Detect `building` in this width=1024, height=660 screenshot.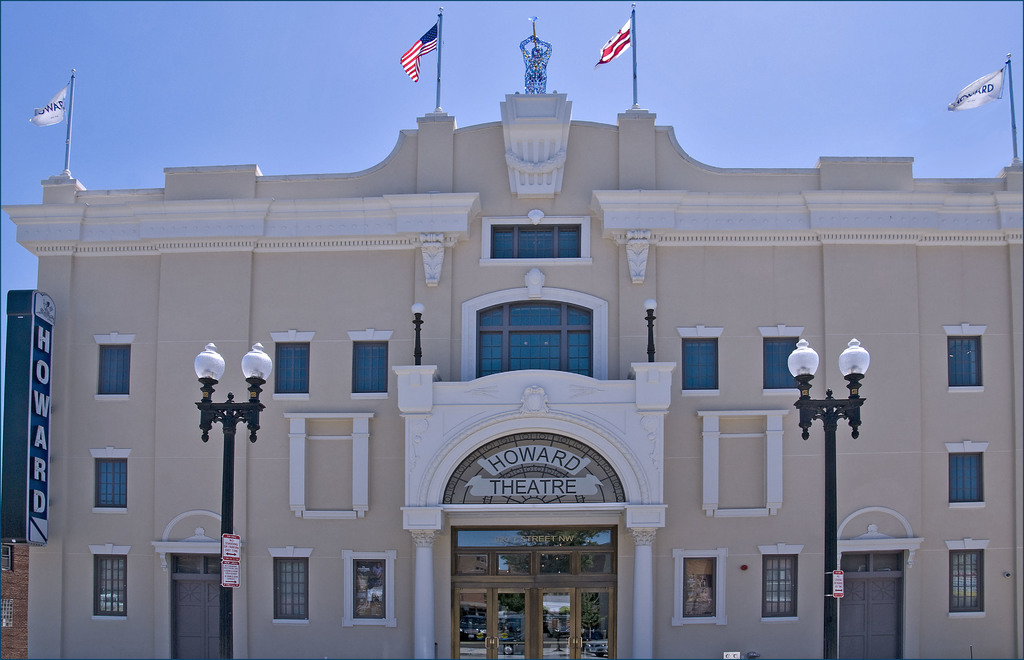
Detection: {"x1": 0, "y1": 6, "x2": 1023, "y2": 659}.
